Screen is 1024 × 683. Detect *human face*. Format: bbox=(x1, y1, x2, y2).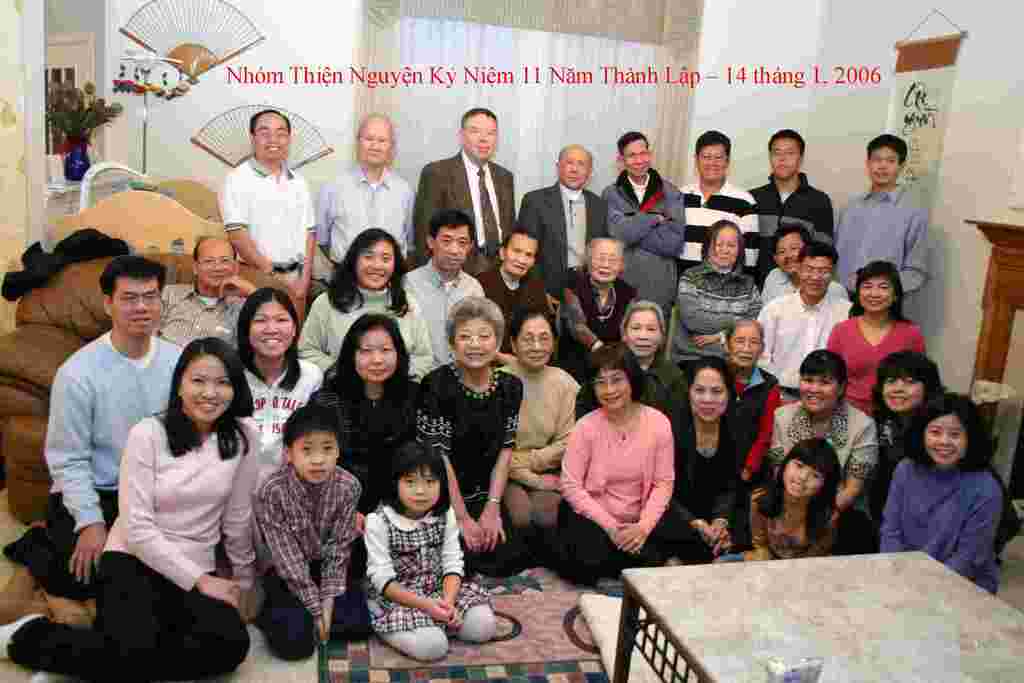
bbox=(776, 235, 803, 276).
